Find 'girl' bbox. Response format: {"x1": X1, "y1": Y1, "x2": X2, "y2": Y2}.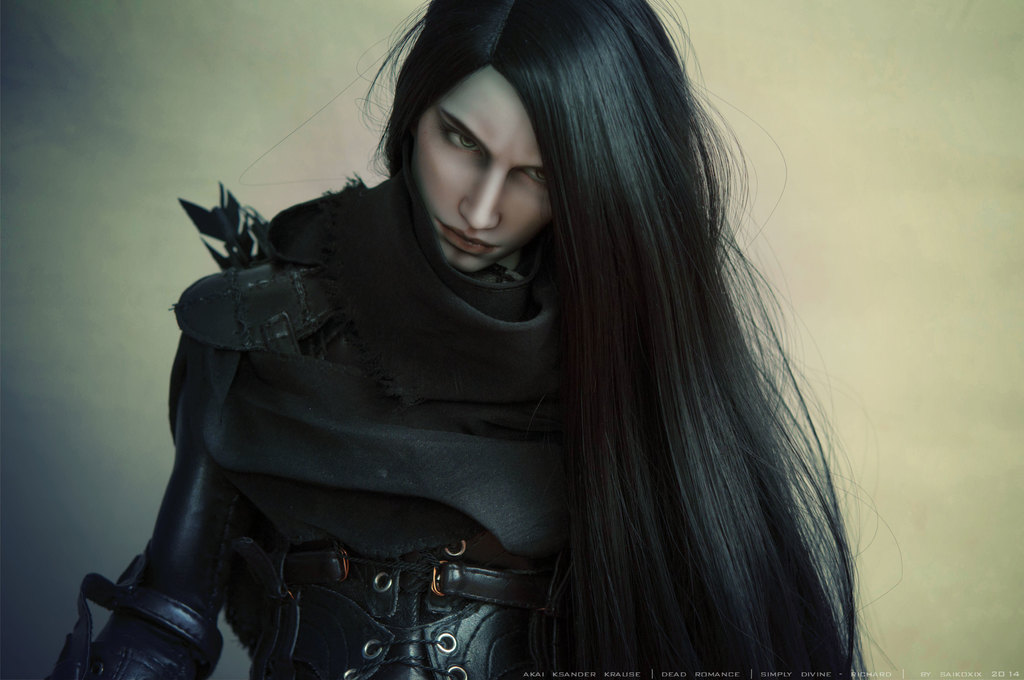
{"x1": 51, "y1": 0, "x2": 902, "y2": 679}.
